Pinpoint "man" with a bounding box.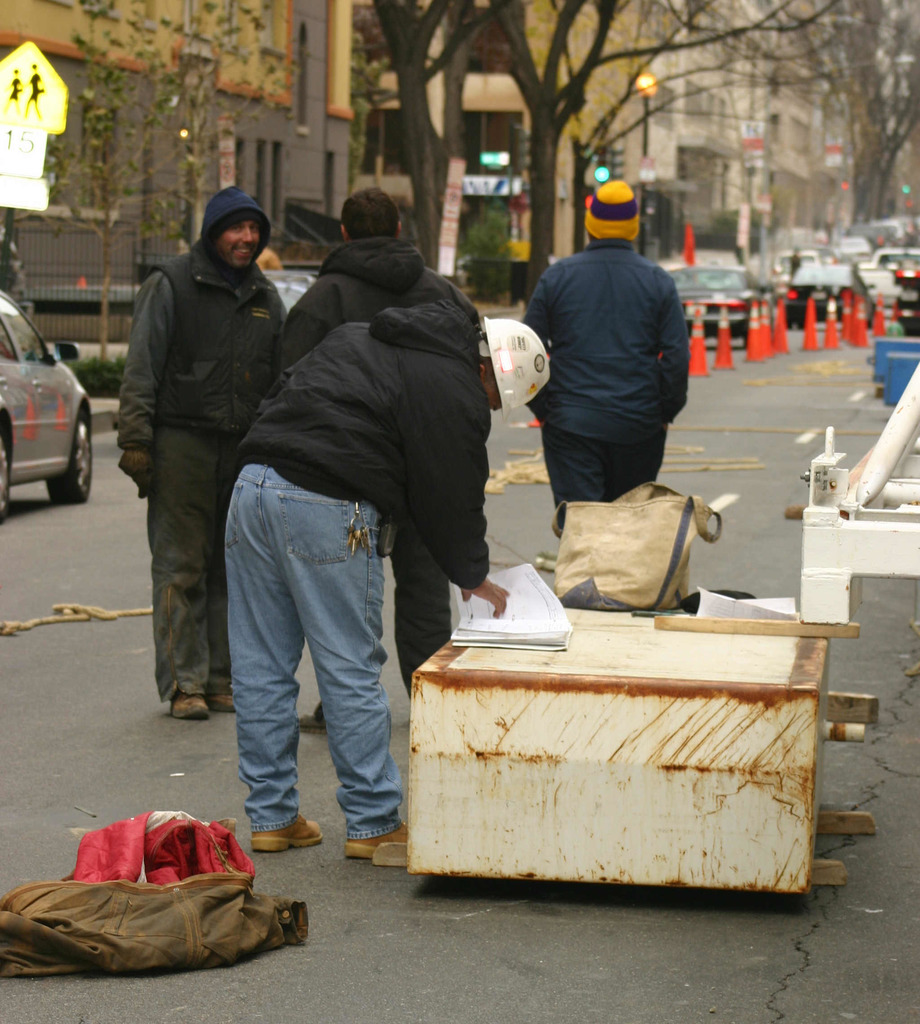
220,295,555,861.
